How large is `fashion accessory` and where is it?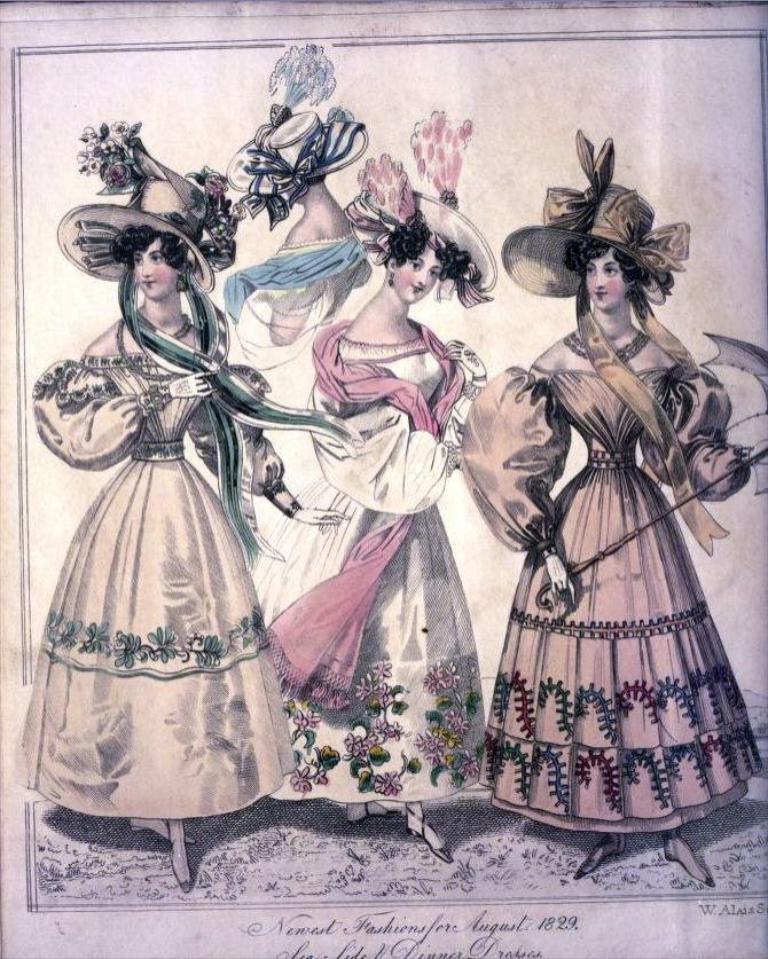
Bounding box: region(348, 802, 401, 825).
